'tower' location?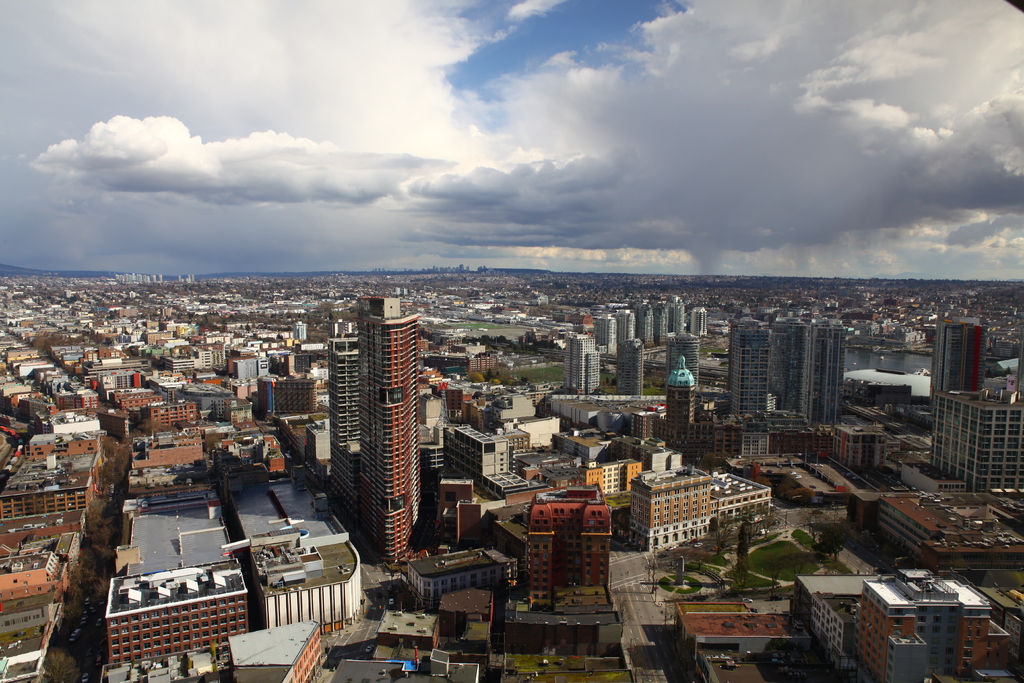
pyautogui.locateOnScreen(929, 312, 981, 410)
